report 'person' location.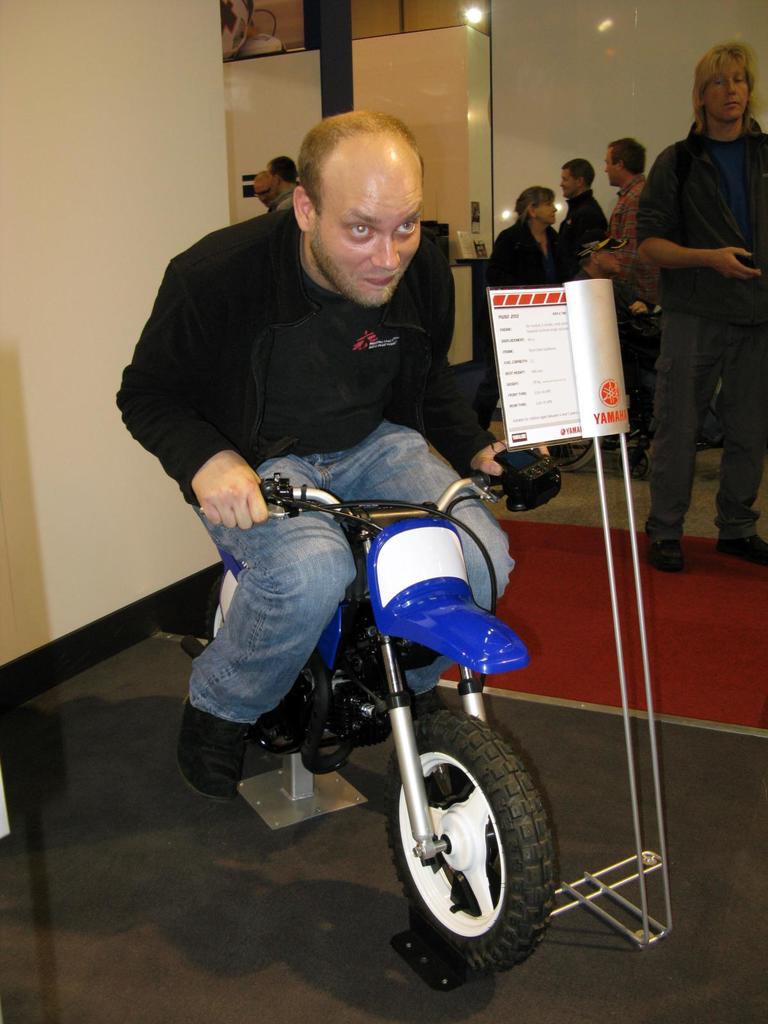
Report: x1=604 y1=138 x2=659 y2=306.
